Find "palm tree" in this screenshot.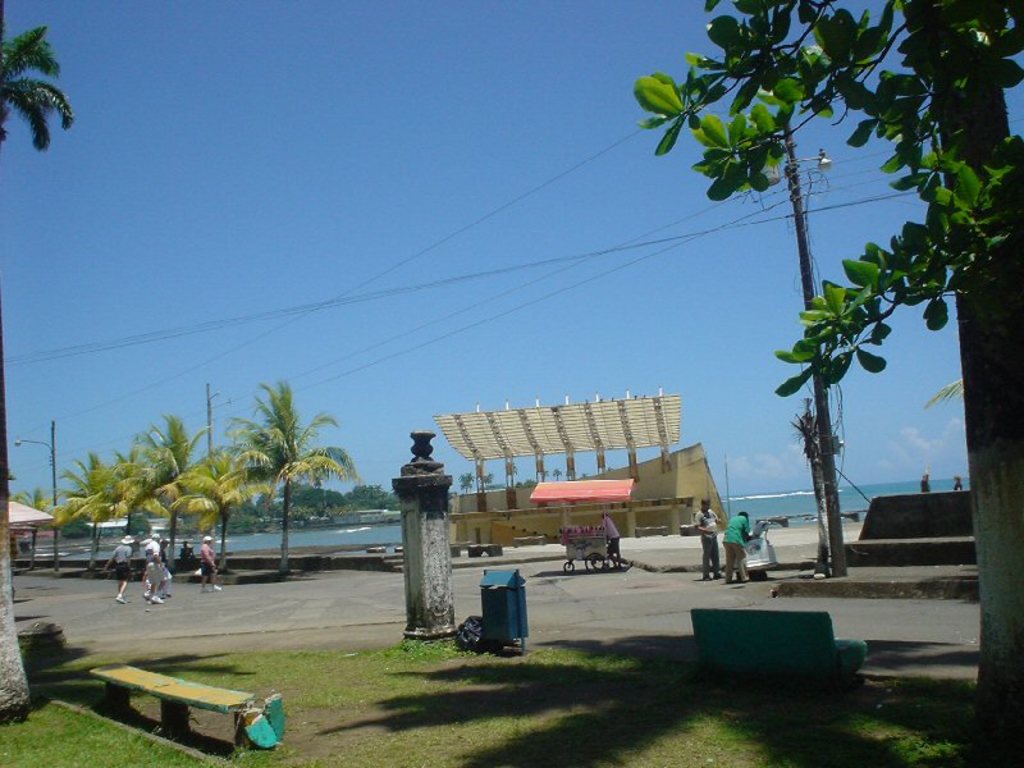
The bounding box for "palm tree" is rect(60, 457, 140, 552).
